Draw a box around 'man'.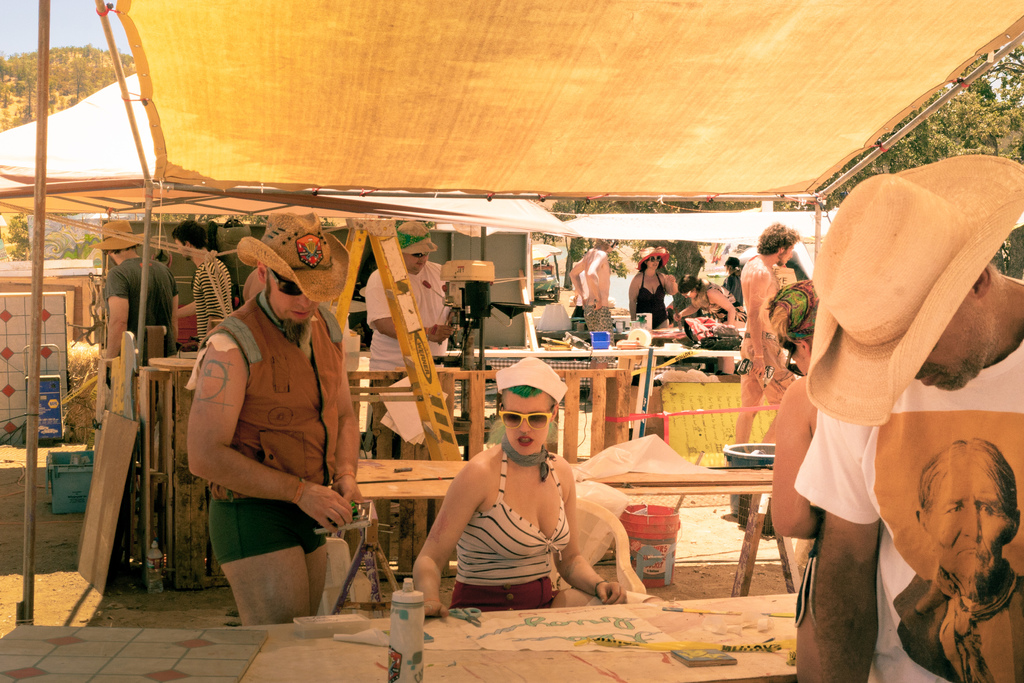
<bbox>570, 238, 615, 339</bbox>.
